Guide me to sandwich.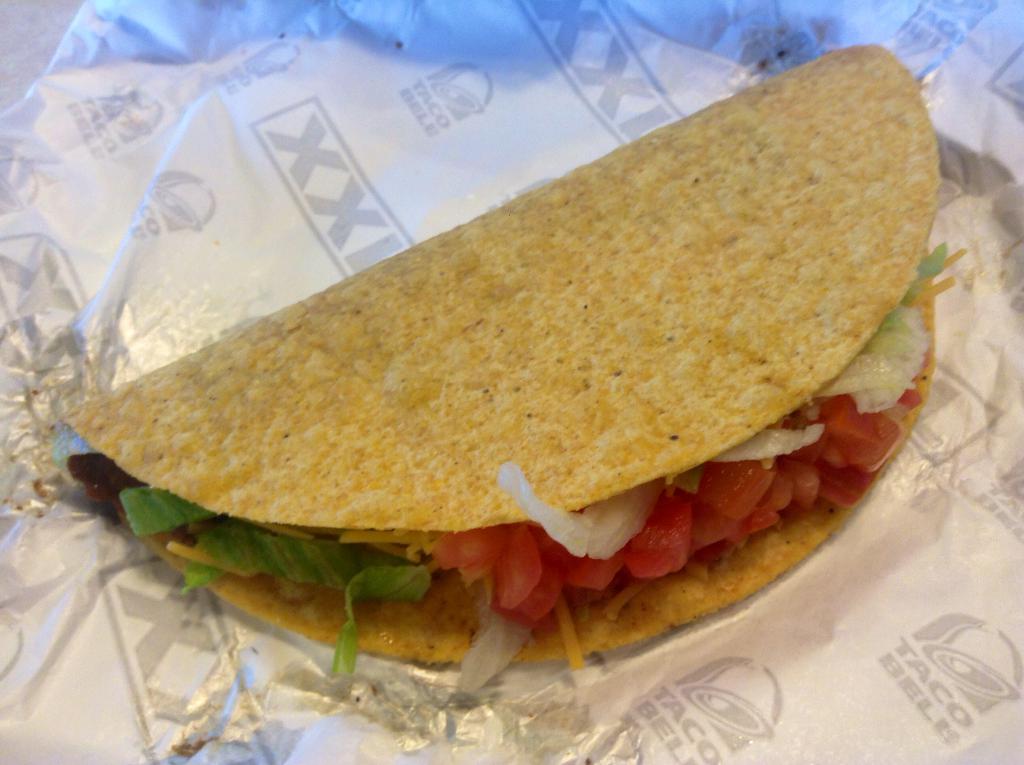
Guidance: [x1=44, y1=37, x2=943, y2=697].
